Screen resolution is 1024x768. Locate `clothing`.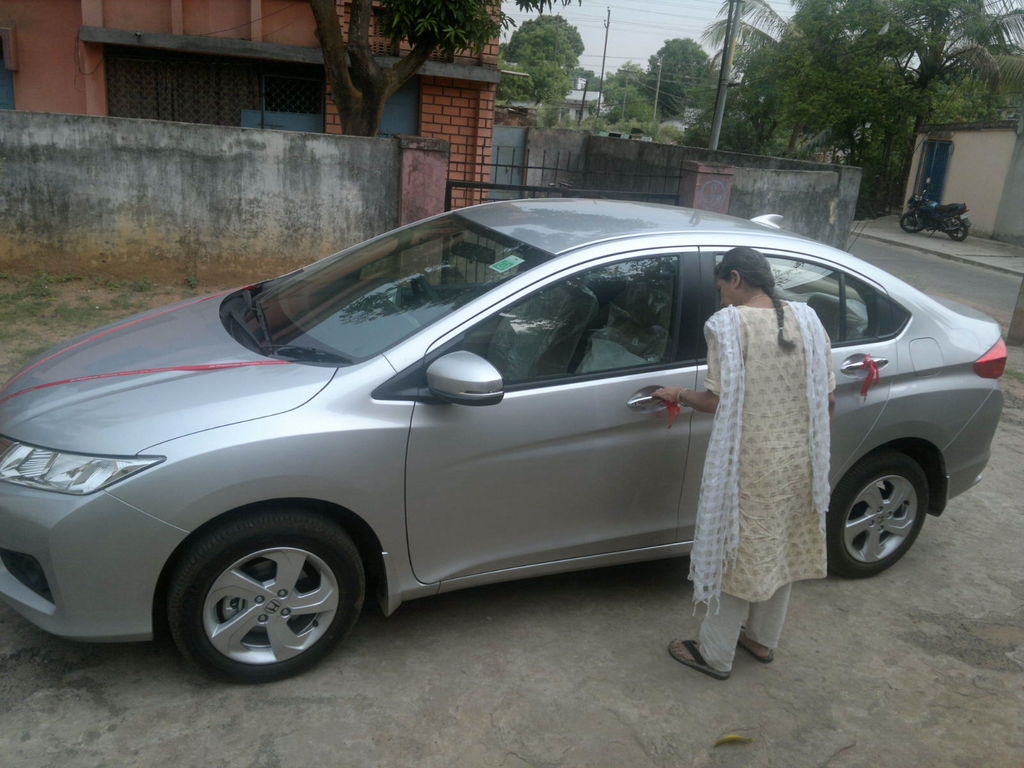
l=698, t=301, r=854, b=676.
